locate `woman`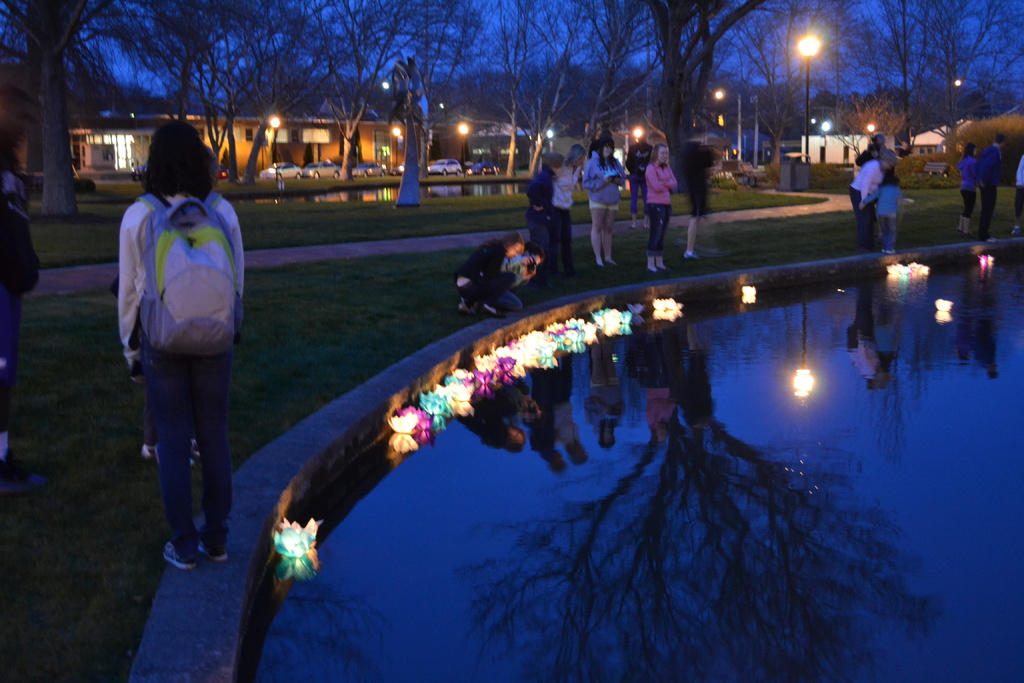
(x1=646, y1=140, x2=676, y2=272)
